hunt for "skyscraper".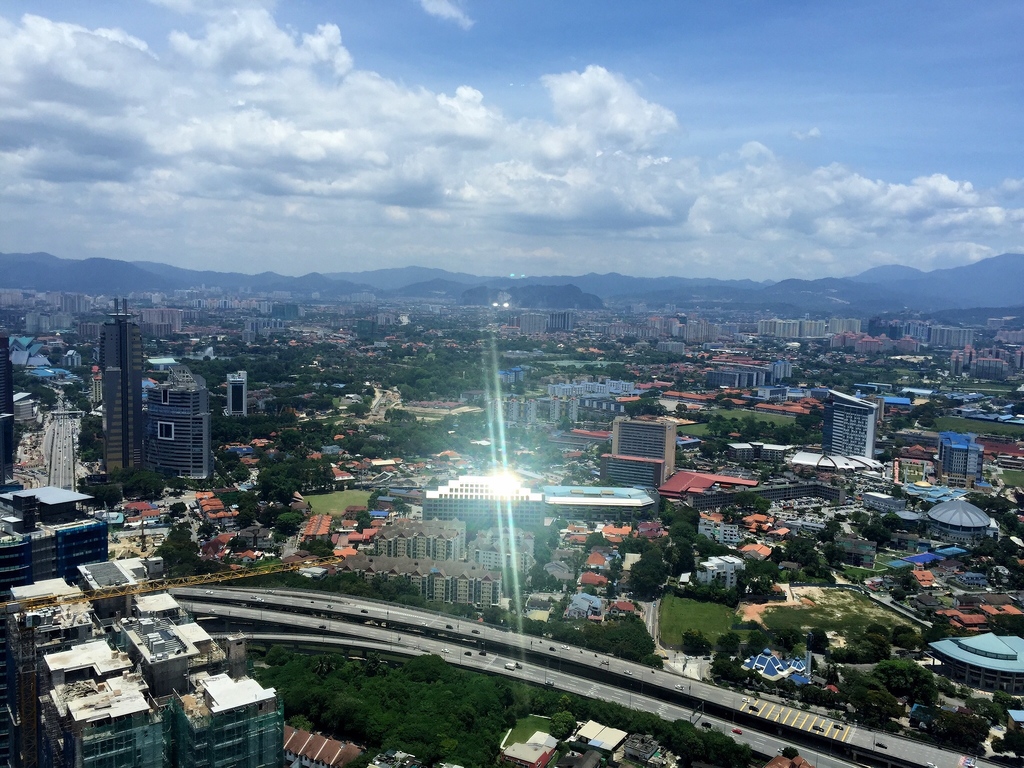
Hunted down at bbox=(105, 299, 141, 479).
